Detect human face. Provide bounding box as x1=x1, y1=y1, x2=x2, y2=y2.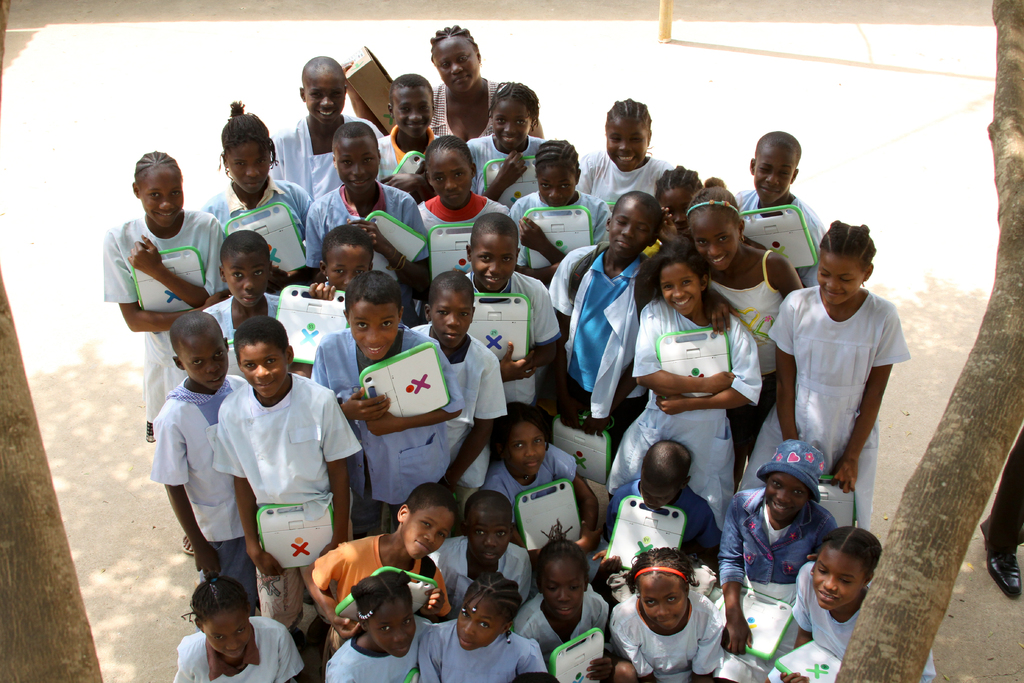
x1=661, y1=184, x2=695, y2=229.
